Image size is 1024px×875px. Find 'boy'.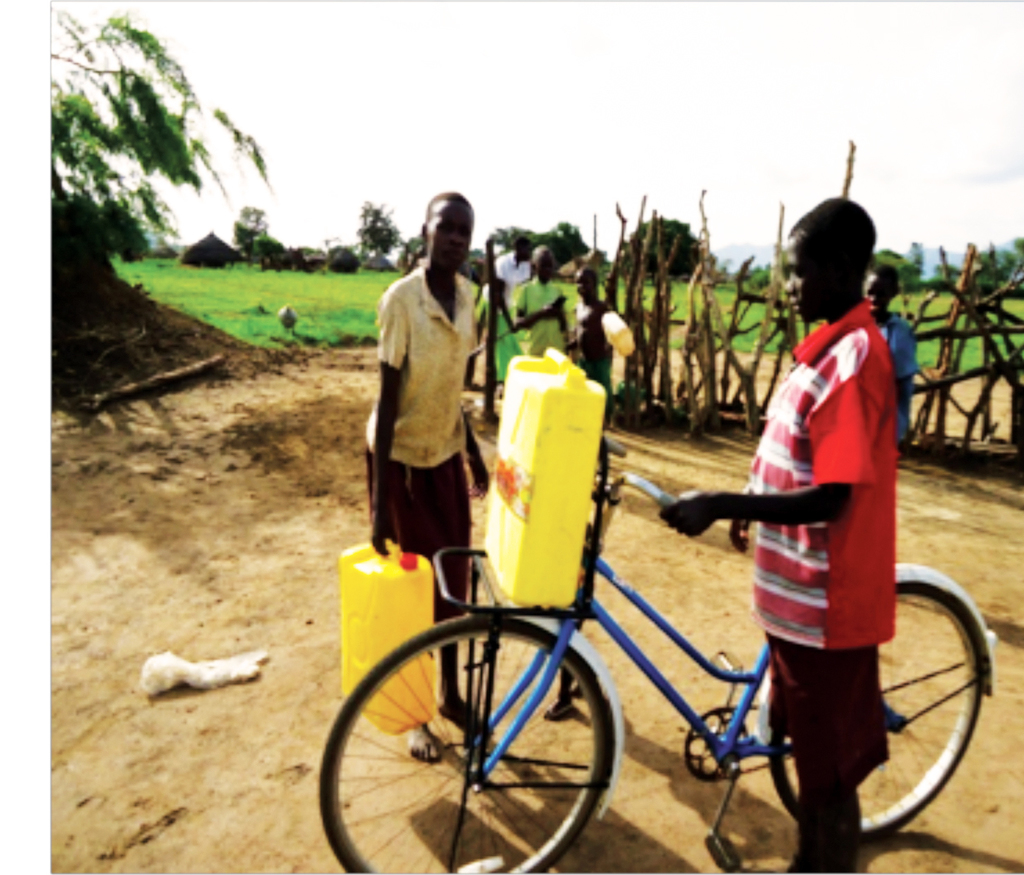
rect(514, 246, 569, 360).
